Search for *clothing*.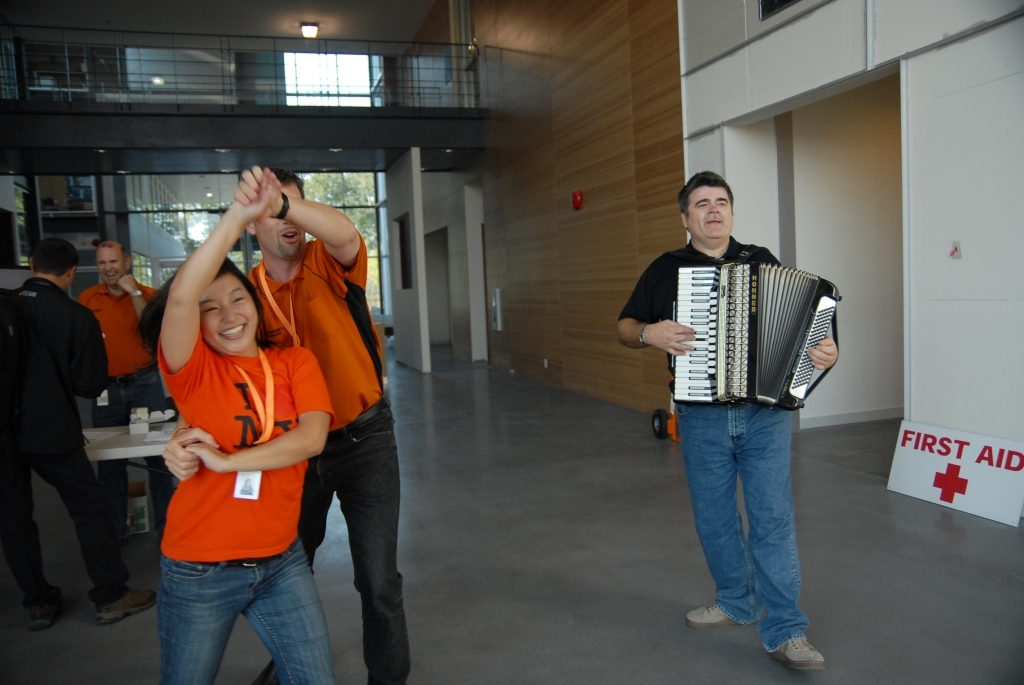
Found at bbox(238, 235, 415, 684).
